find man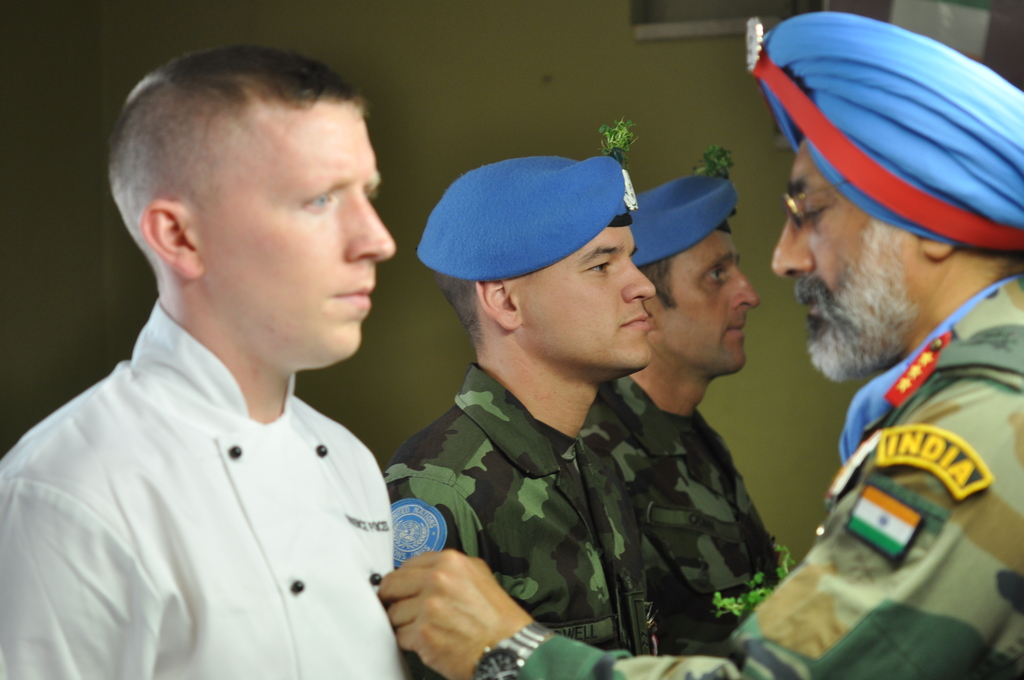
(344, 44, 1023, 679)
